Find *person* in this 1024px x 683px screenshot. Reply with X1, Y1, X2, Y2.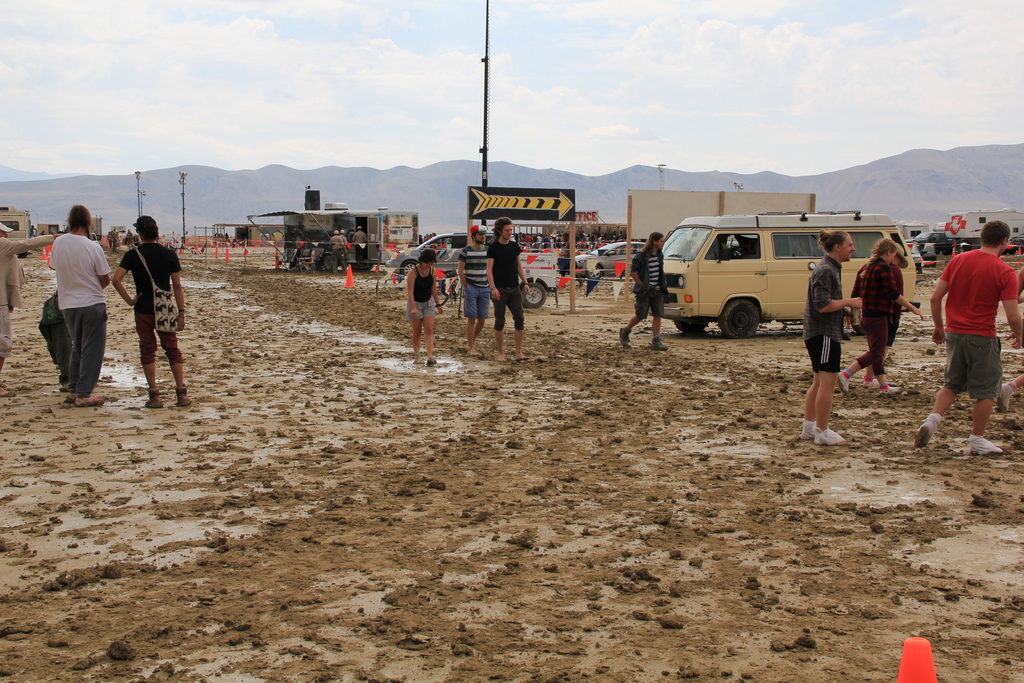
915, 224, 1020, 457.
